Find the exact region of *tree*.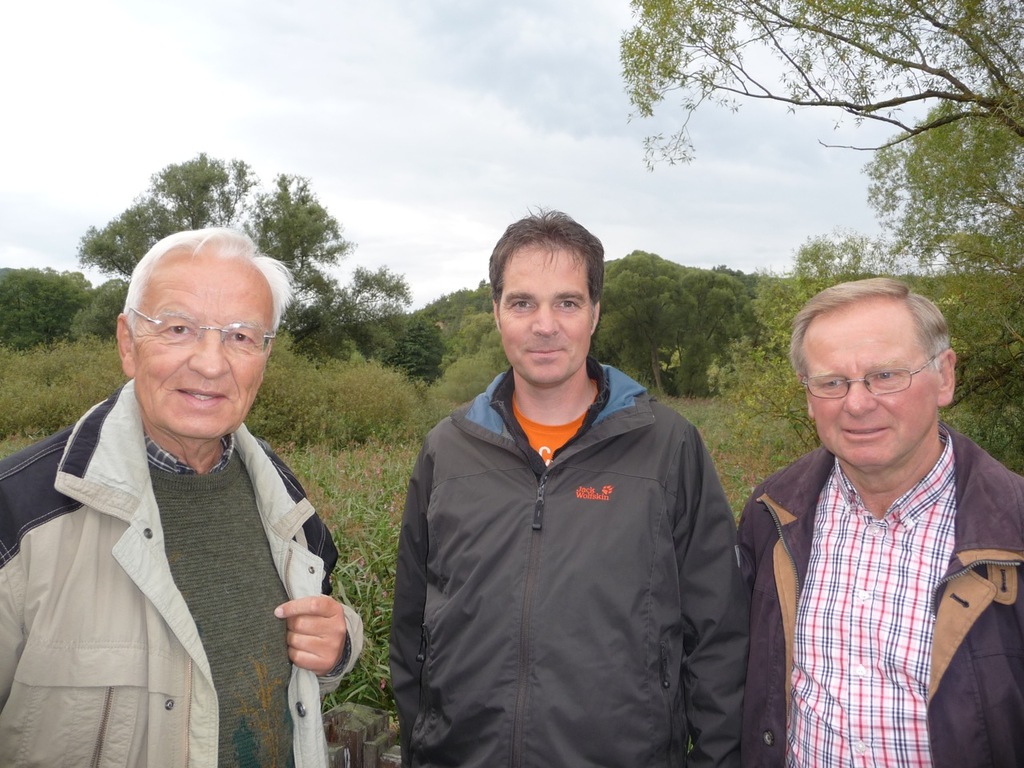
Exact region: box(563, 45, 1018, 338).
